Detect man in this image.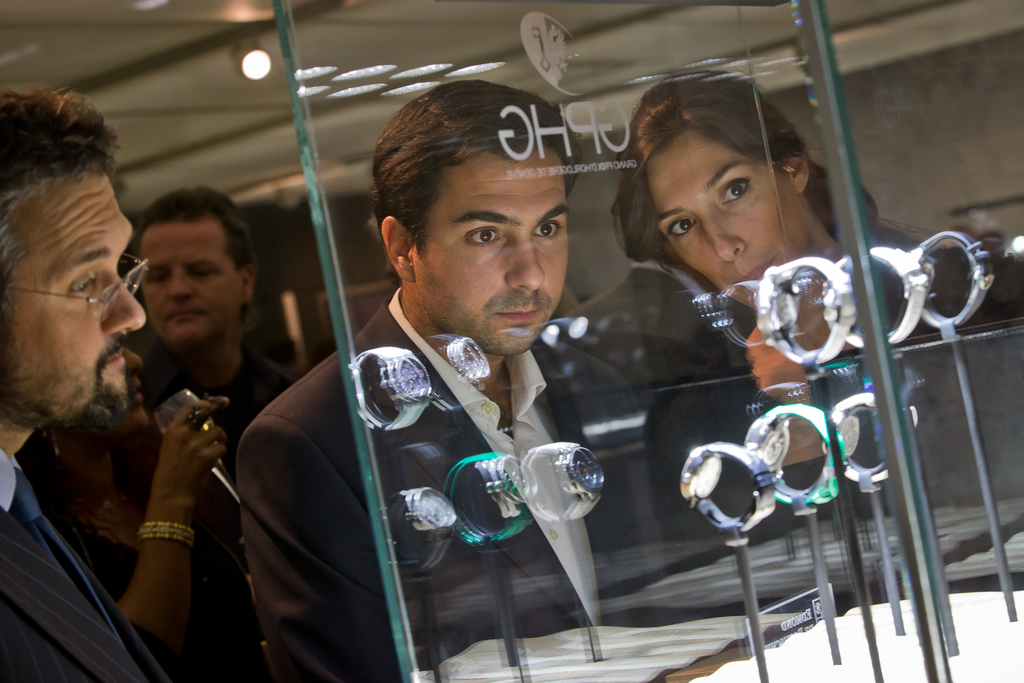
Detection: region(0, 92, 180, 682).
